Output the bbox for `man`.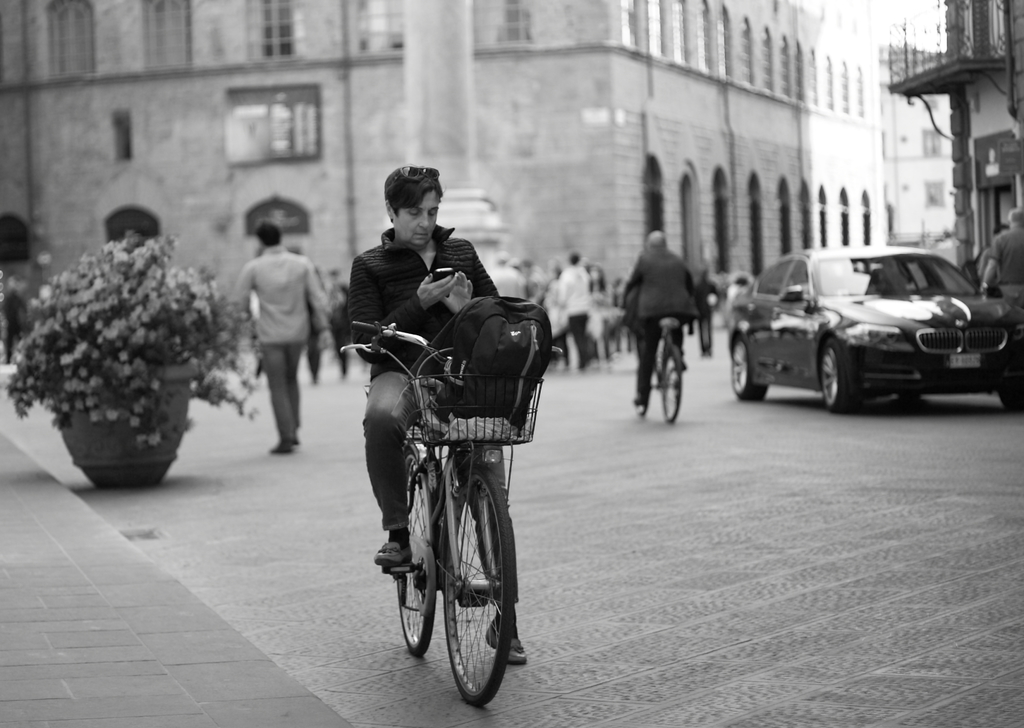
Rect(618, 227, 702, 404).
